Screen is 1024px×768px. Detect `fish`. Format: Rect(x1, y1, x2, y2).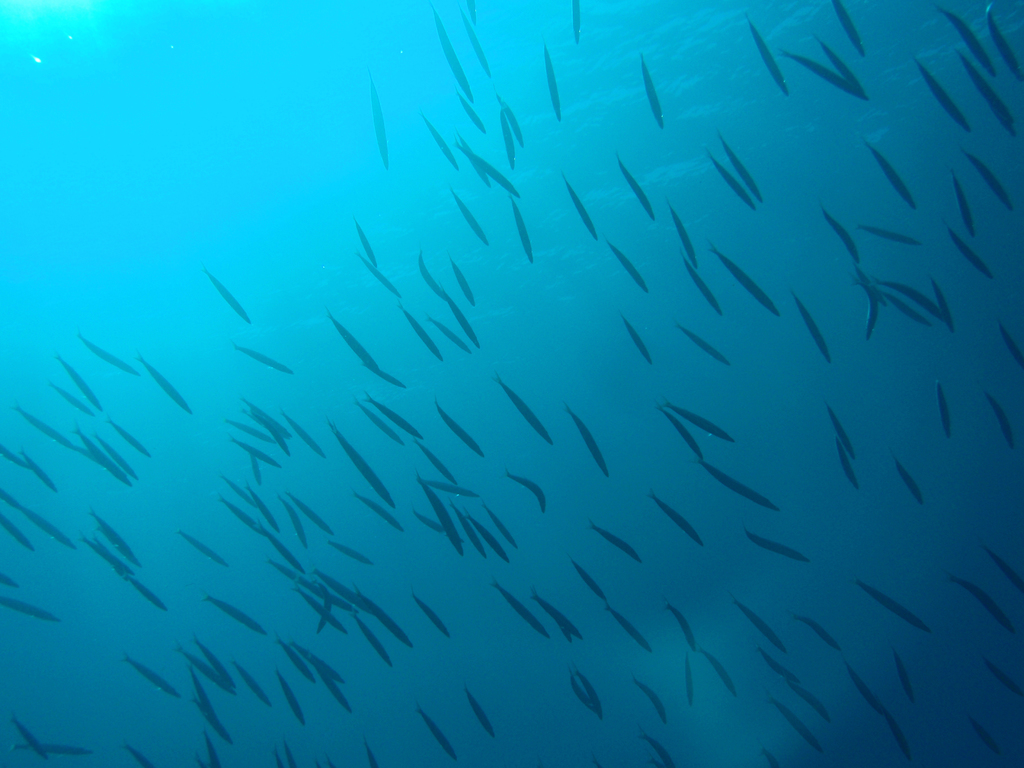
Rect(915, 61, 973, 134).
